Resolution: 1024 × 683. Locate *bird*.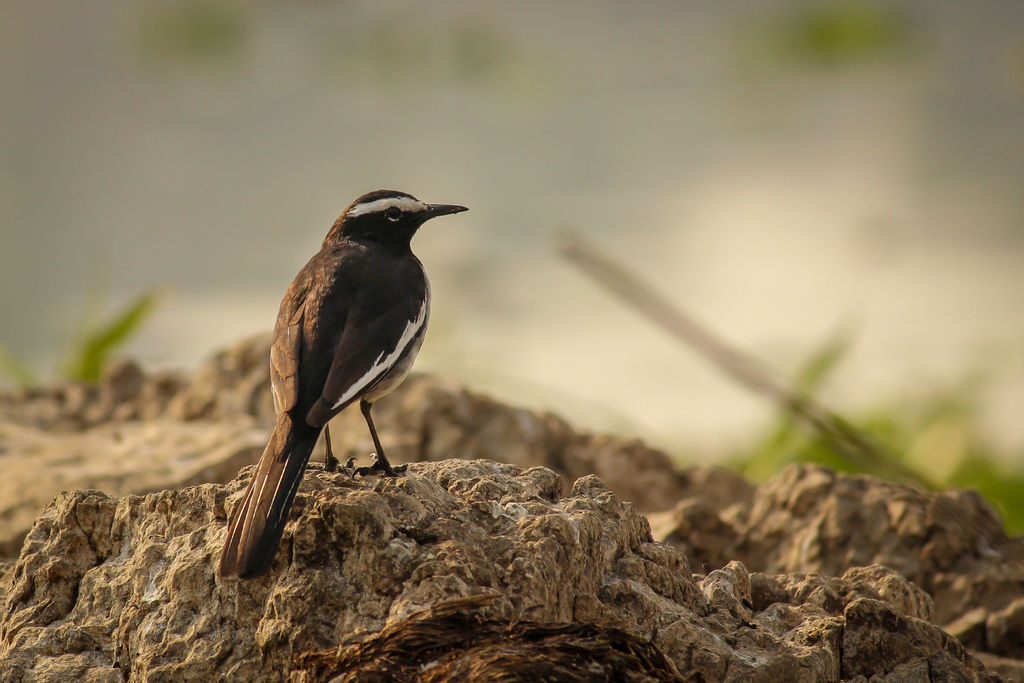
<bbox>225, 192, 476, 568</bbox>.
